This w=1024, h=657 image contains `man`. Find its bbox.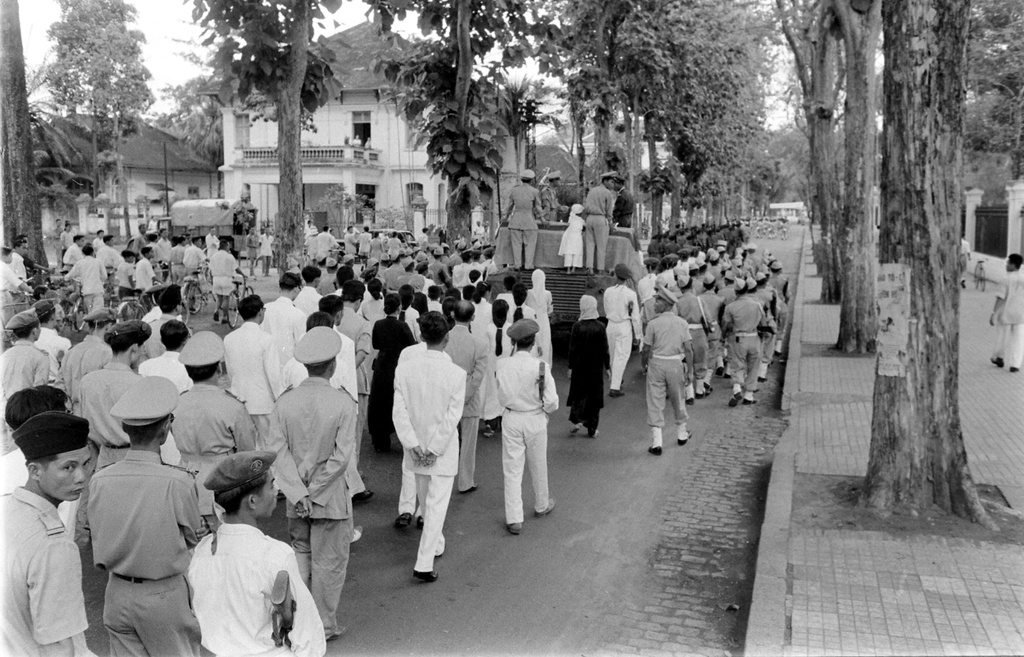
x1=0, y1=411, x2=105, y2=656.
